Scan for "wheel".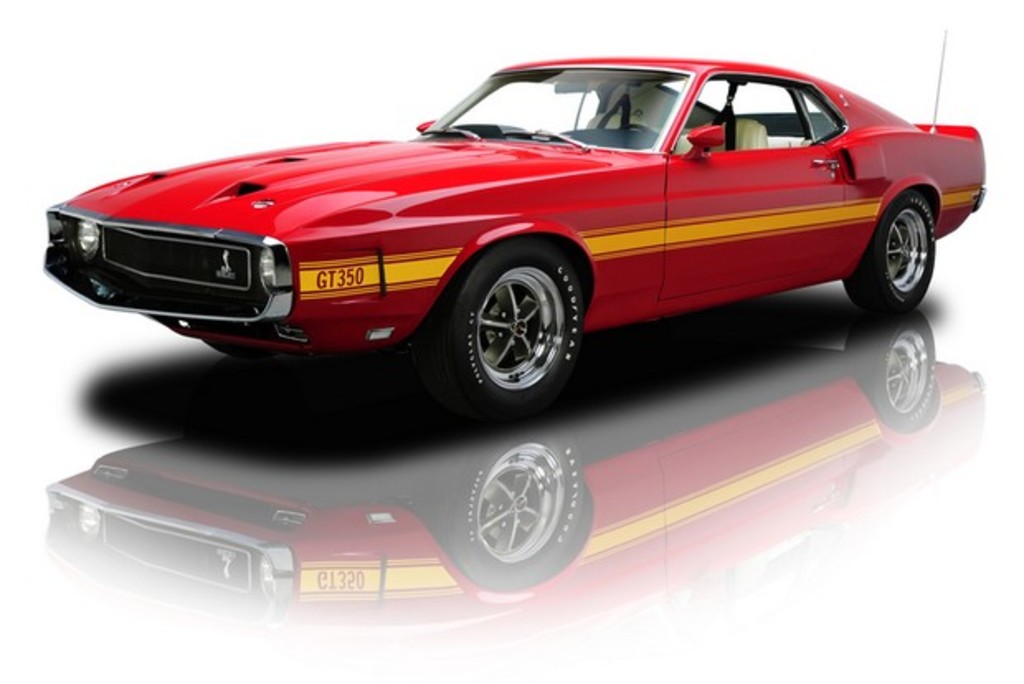
Scan result: detection(837, 188, 936, 312).
